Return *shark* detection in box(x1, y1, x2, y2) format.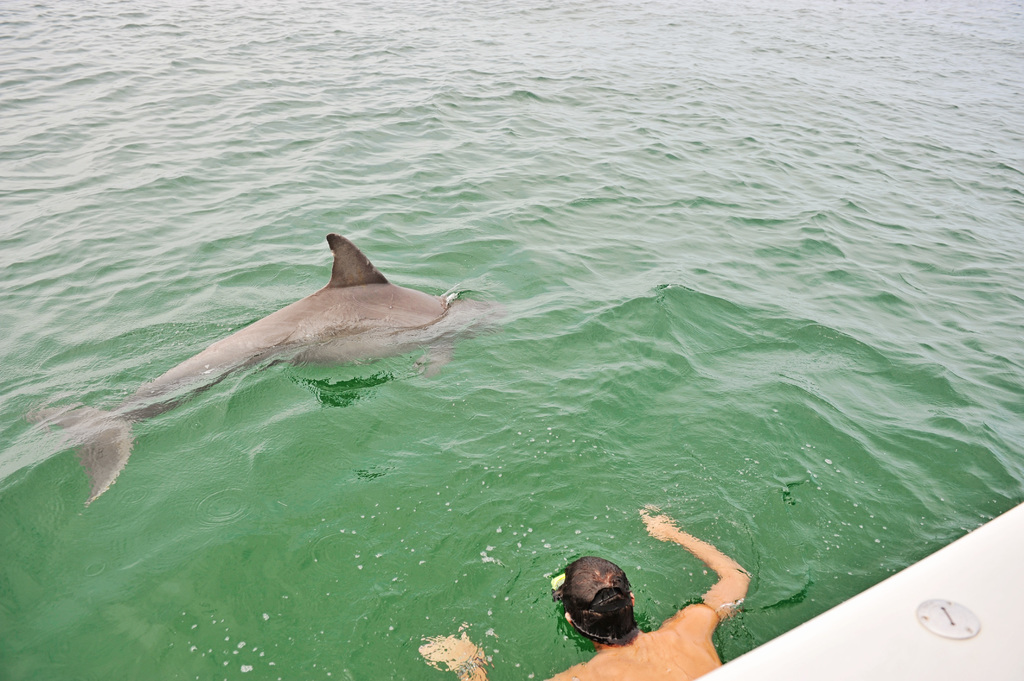
box(44, 218, 483, 495).
